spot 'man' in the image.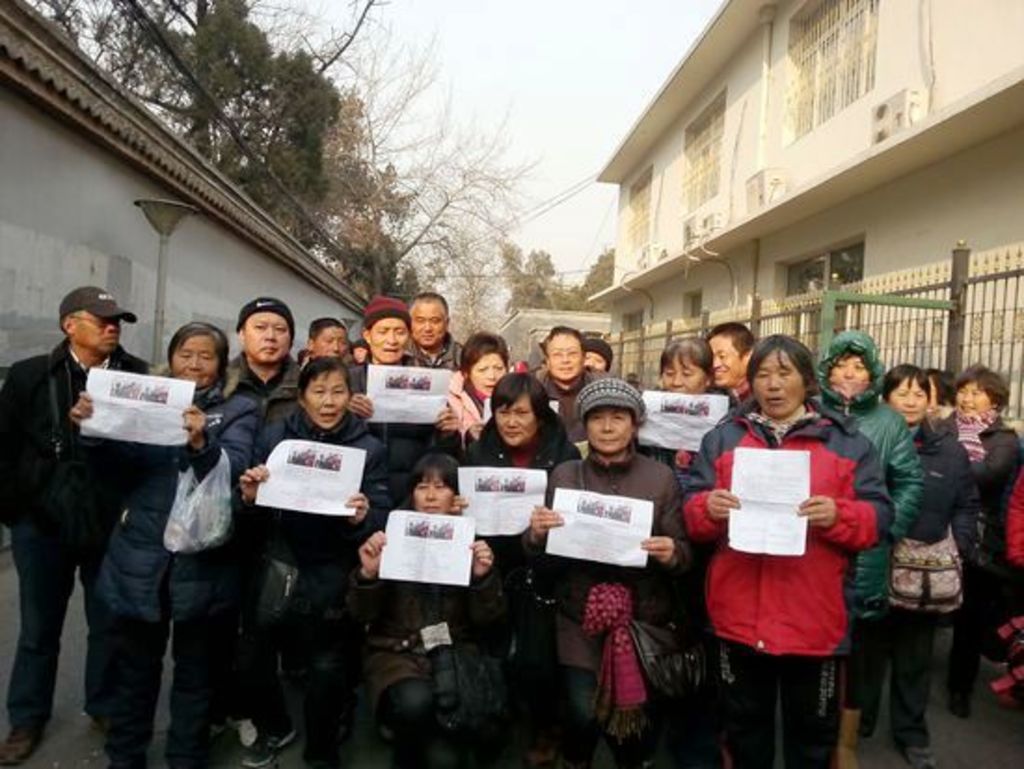
'man' found at <bbox>2, 264, 143, 721</bbox>.
